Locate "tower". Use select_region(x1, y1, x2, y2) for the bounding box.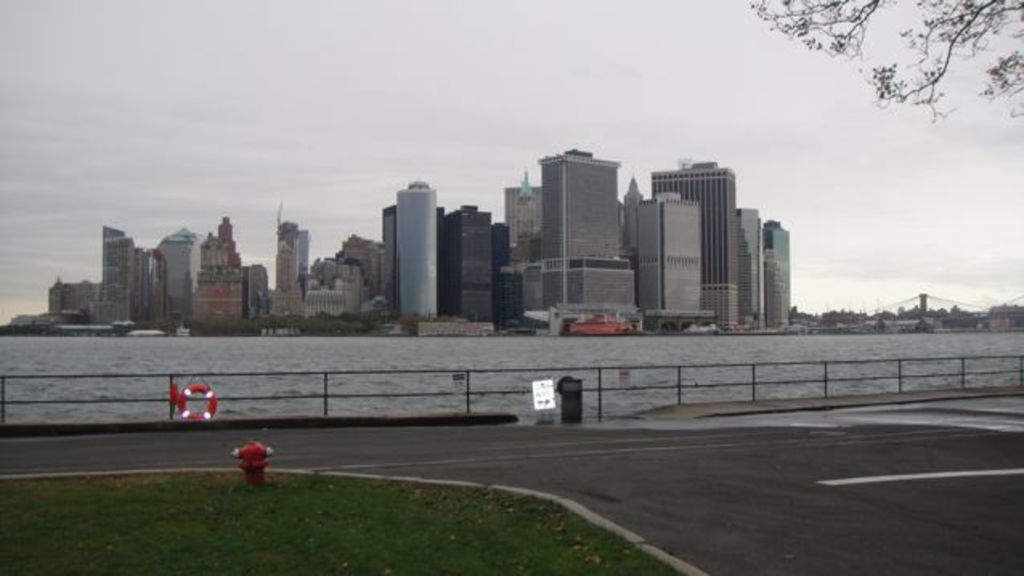
select_region(620, 172, 652, 241).
